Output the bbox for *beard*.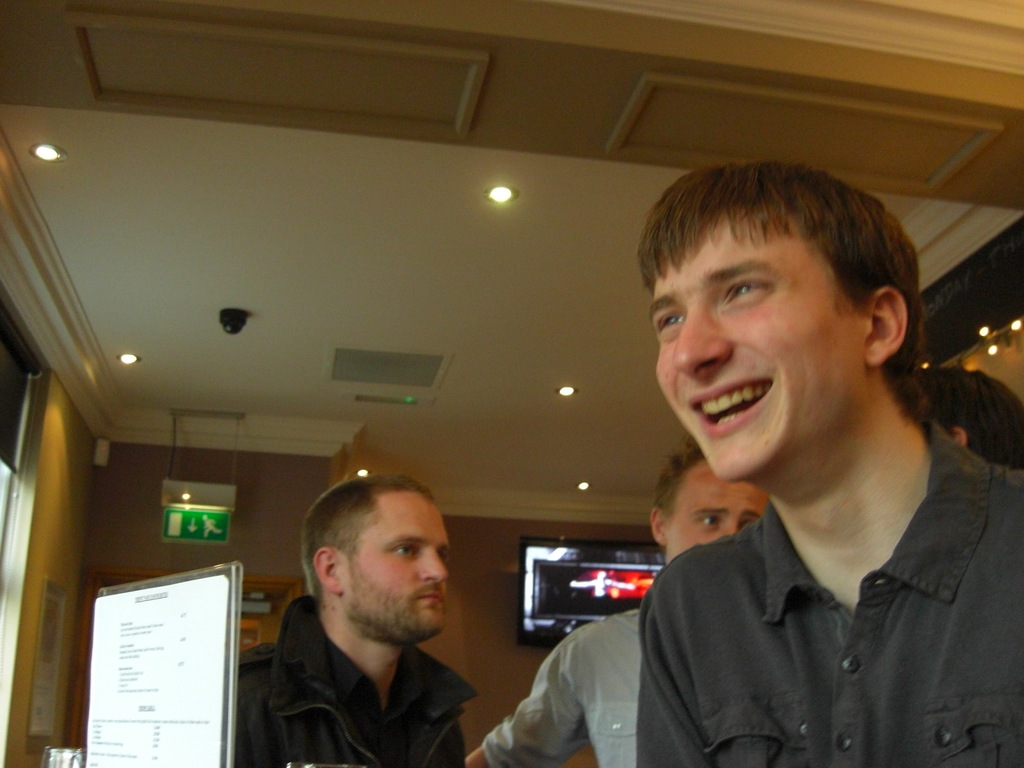
[340,573,444,650].
